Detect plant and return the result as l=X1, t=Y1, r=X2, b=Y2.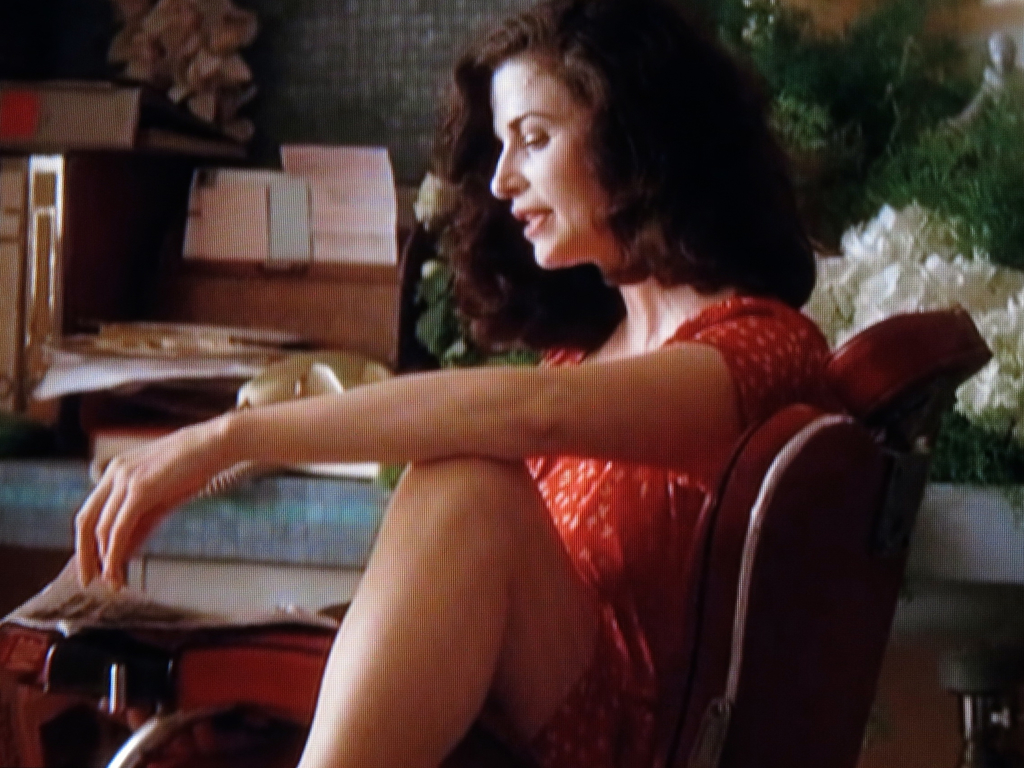
l=420, t=248, r=554, b=372.
